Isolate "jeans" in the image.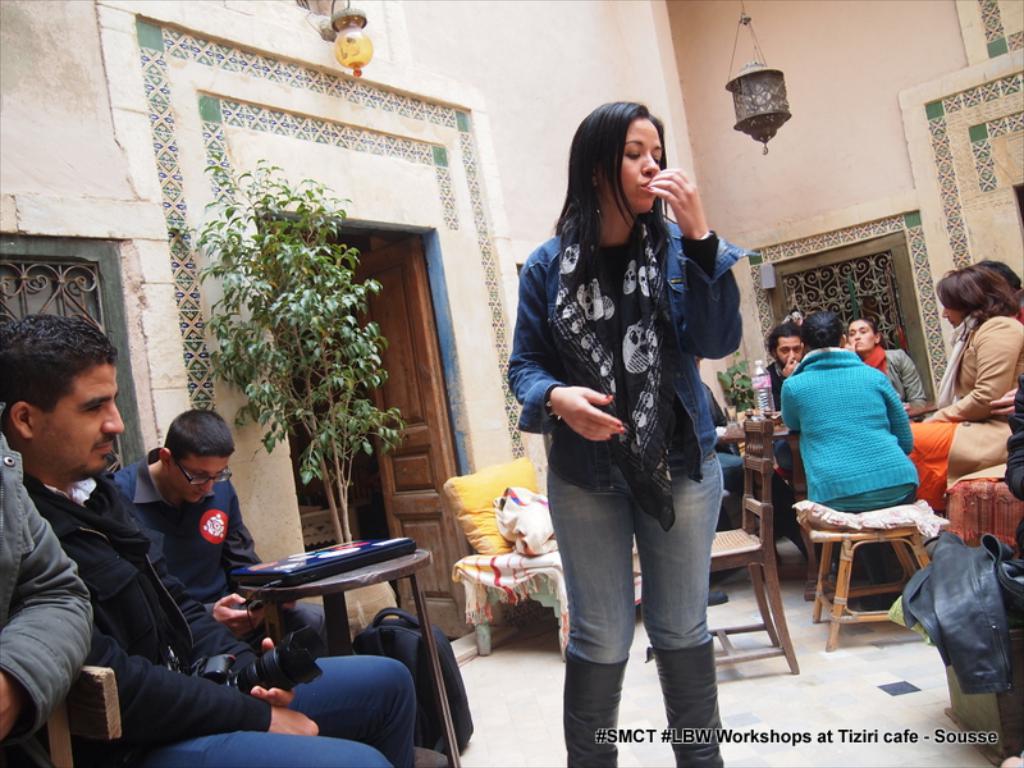
Isolated region: 147 657 417 767.
